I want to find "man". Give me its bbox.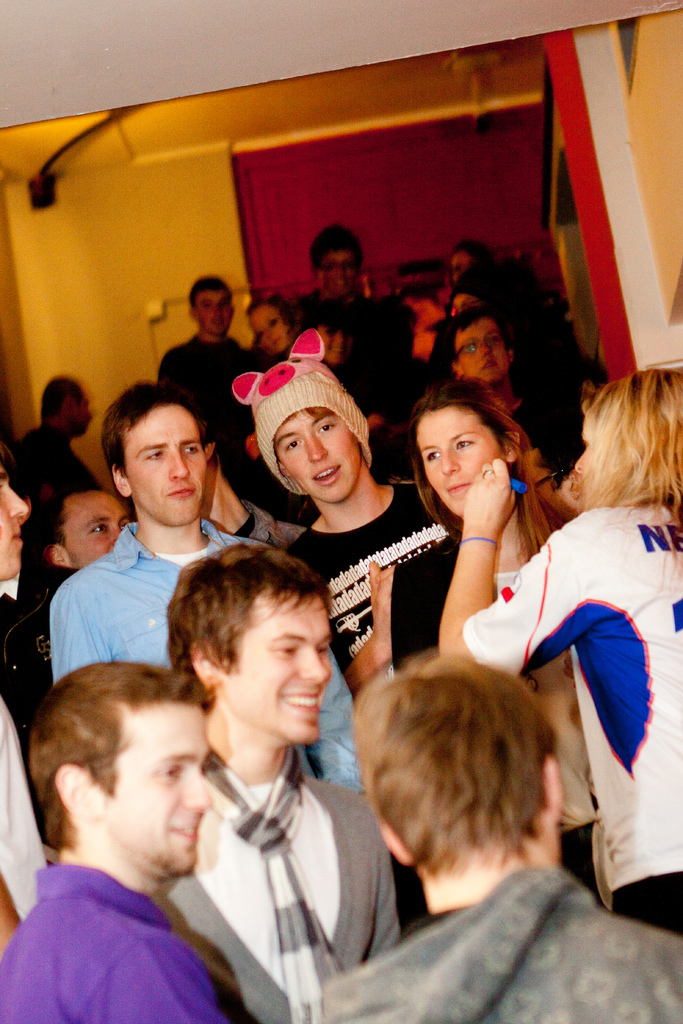
155/545/400/1023.
